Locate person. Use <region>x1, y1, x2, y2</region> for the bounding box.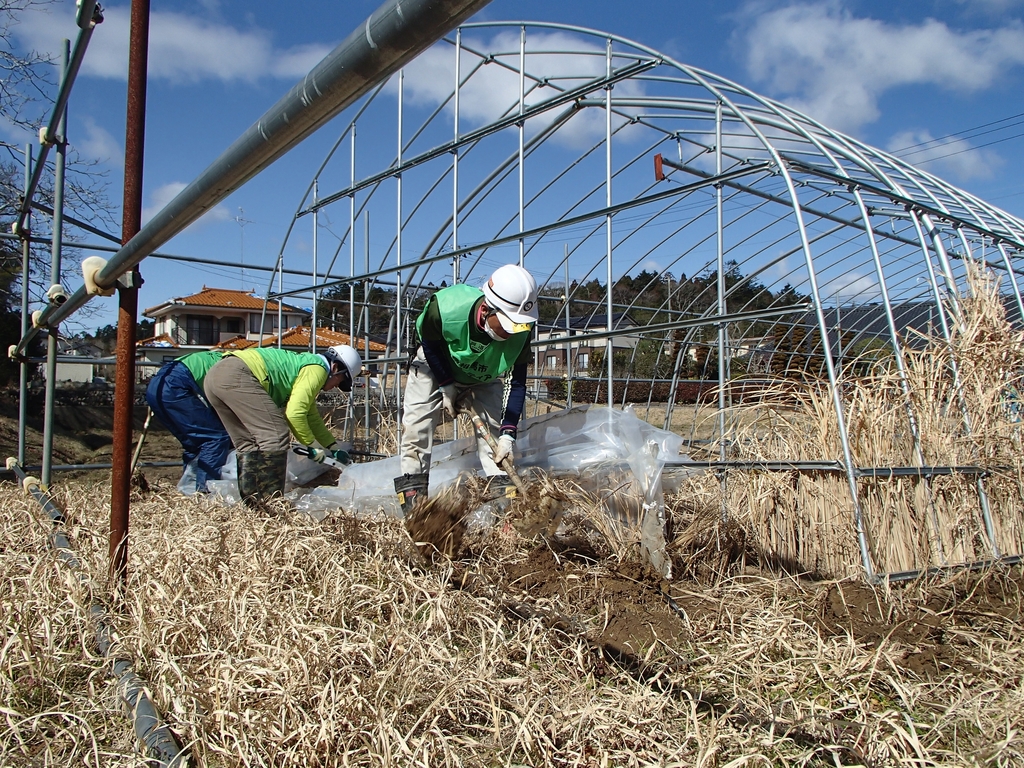
<region>145, 347, 247, 490</region>.
